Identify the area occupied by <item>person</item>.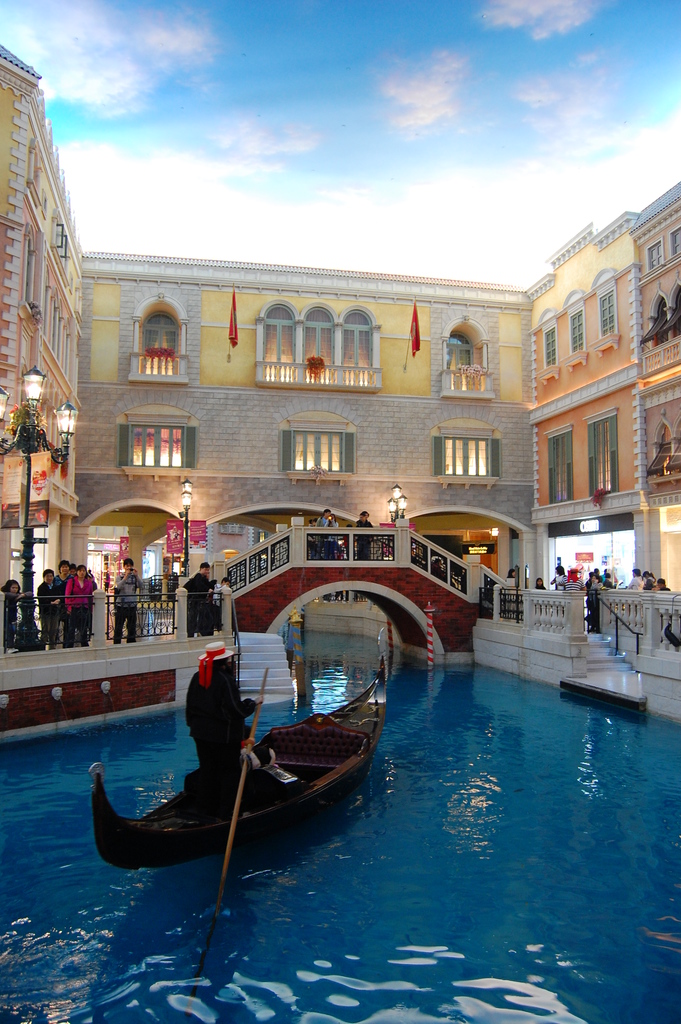
Area: Rect(188, 561, 215, 637).
